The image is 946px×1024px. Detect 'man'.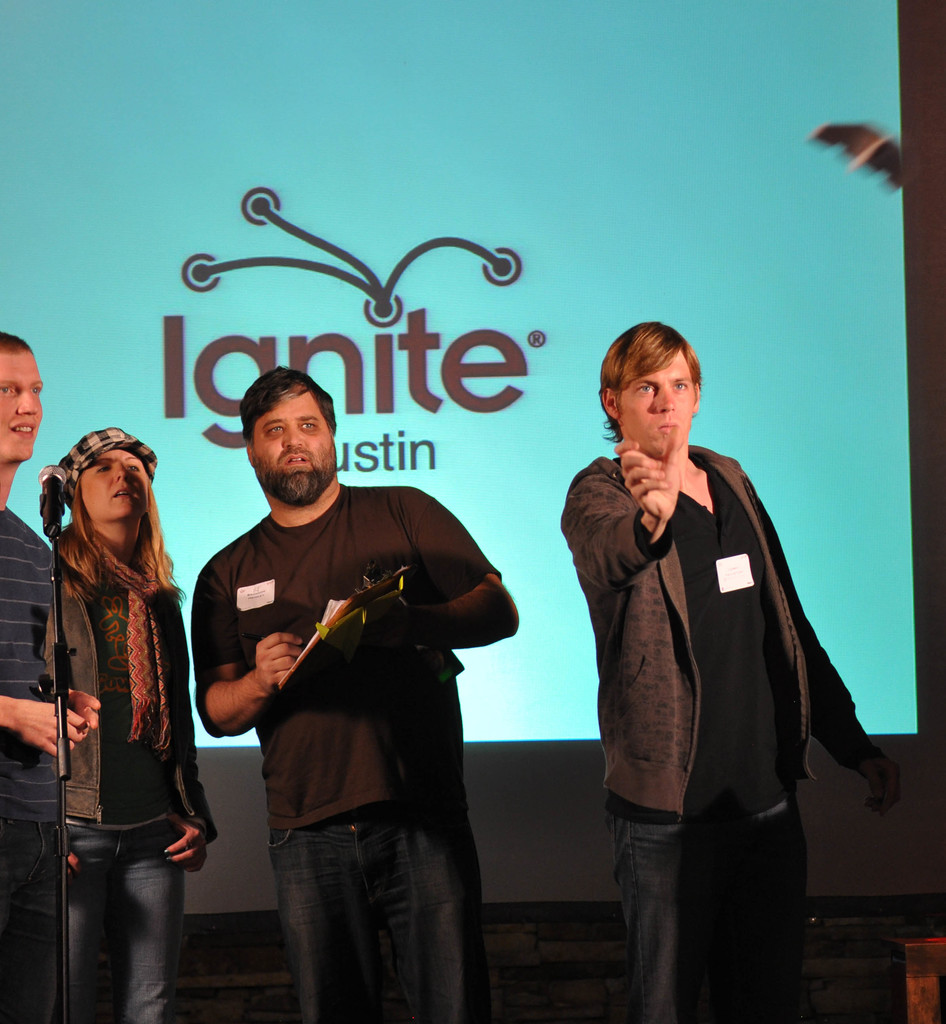
Detection: 0/328/102/1023.
